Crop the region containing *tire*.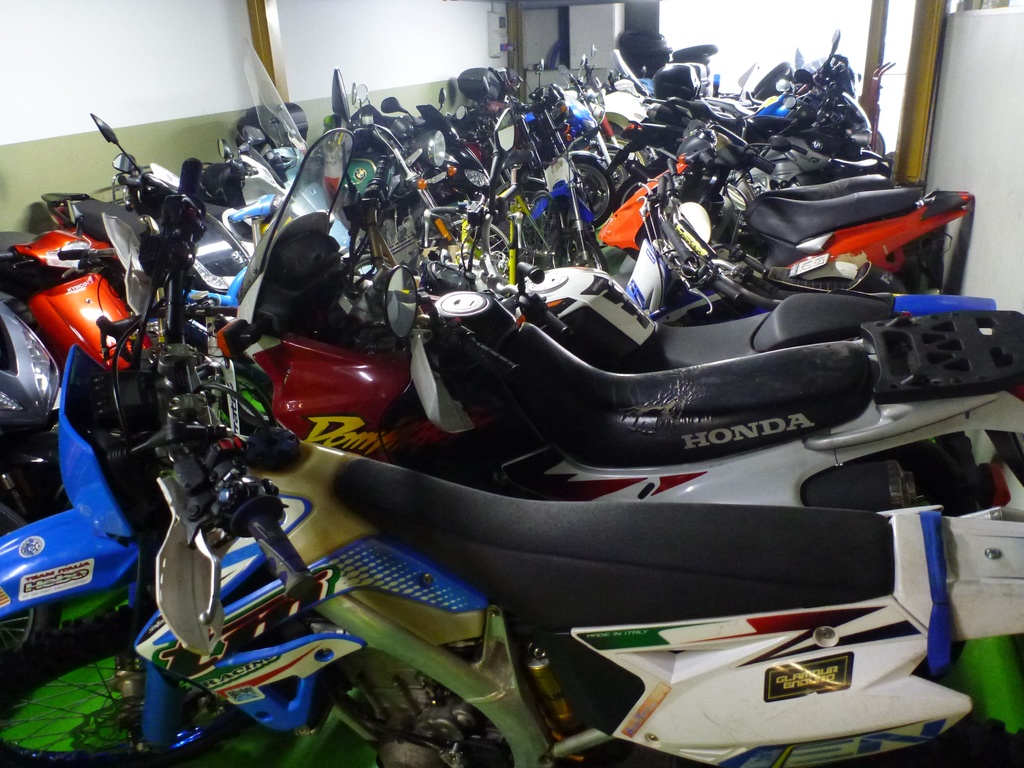
Crop region: (x1=854, y1=264, x2=908, y2=295).
